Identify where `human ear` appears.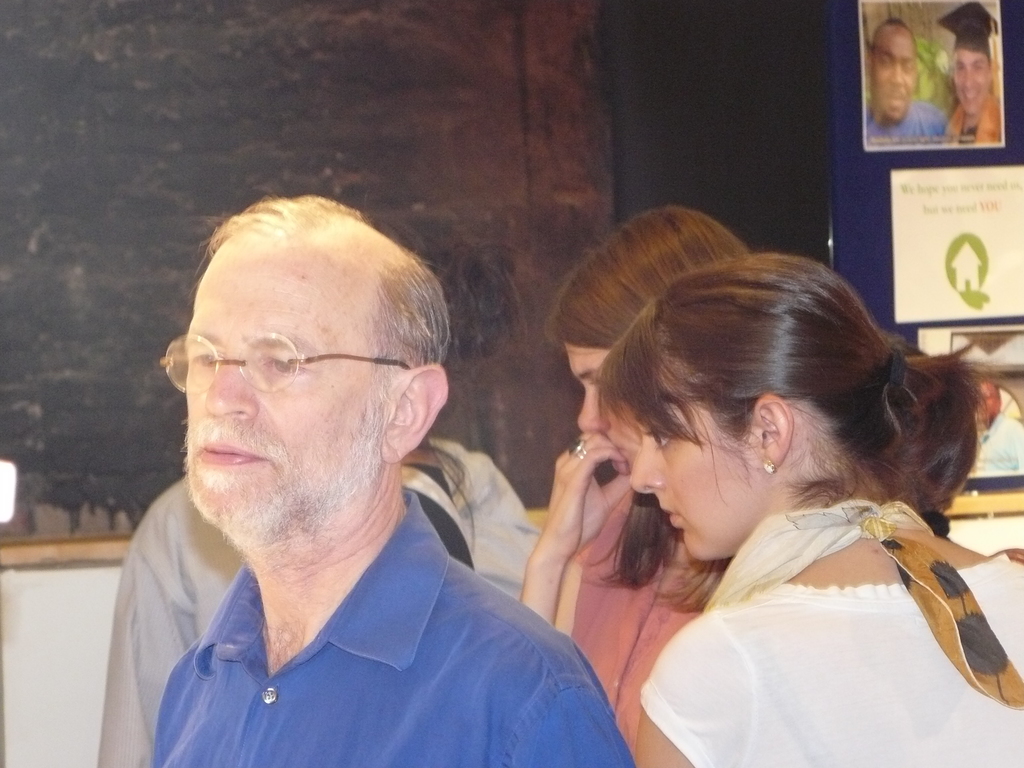
Appears at (left=752, top=390, right=796, bottom=468).
